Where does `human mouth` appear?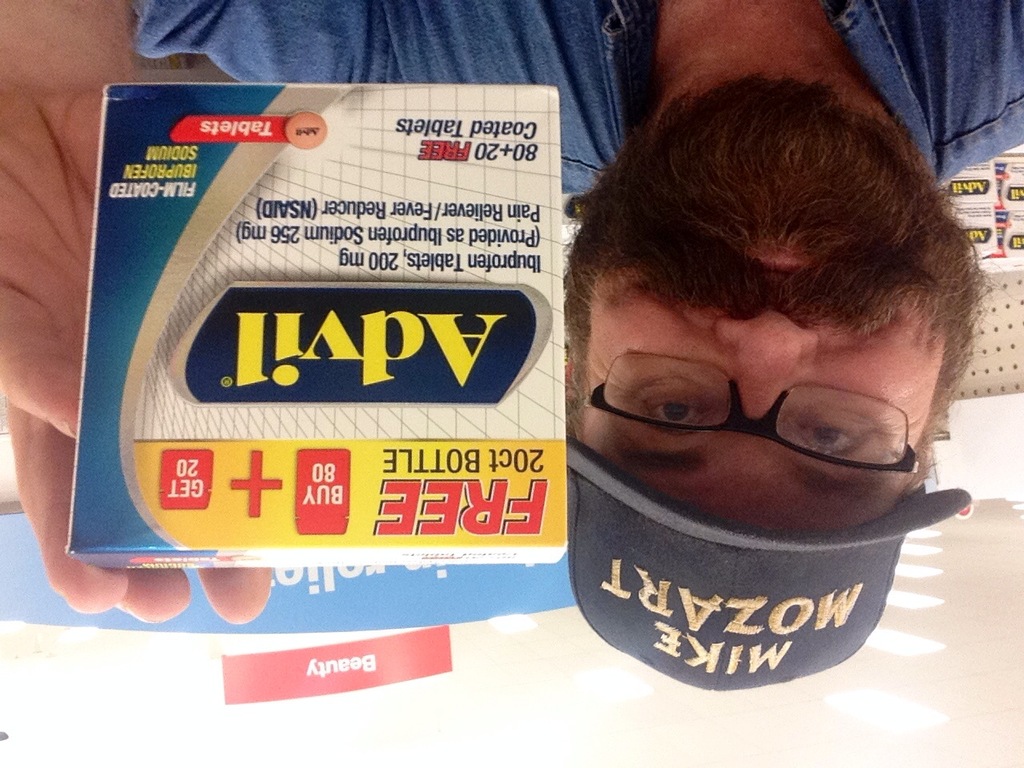
Appears at detection(733, 223, 831, 287).
